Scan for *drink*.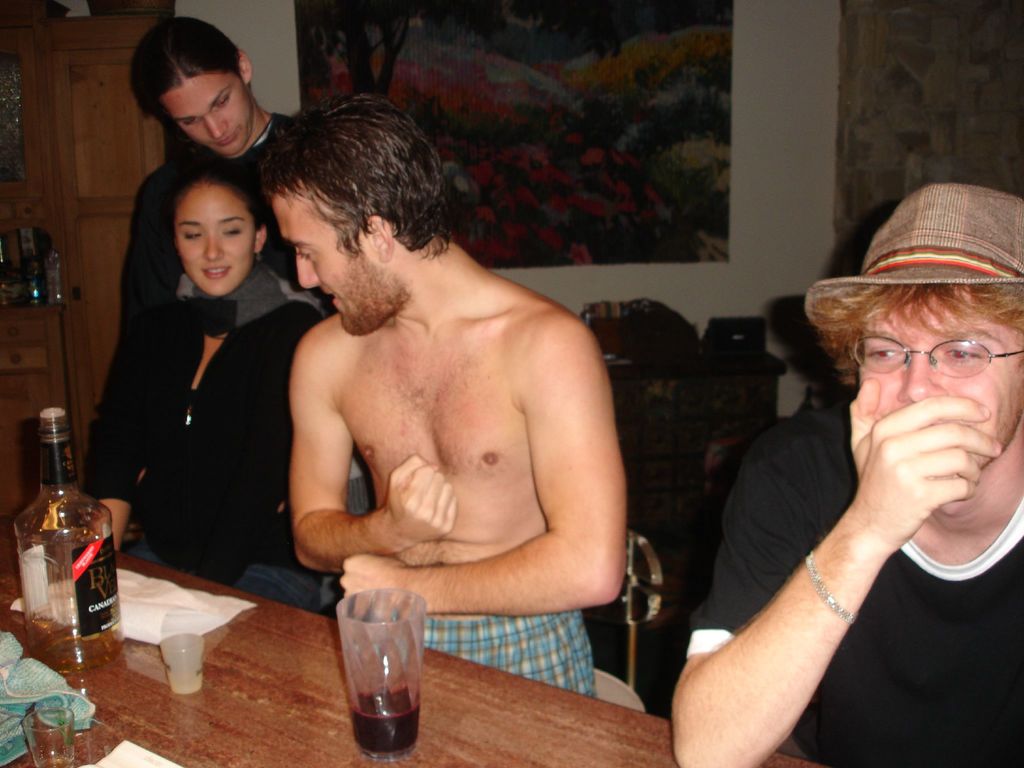
Scan result: BBox(17, 416, 113, 680).
